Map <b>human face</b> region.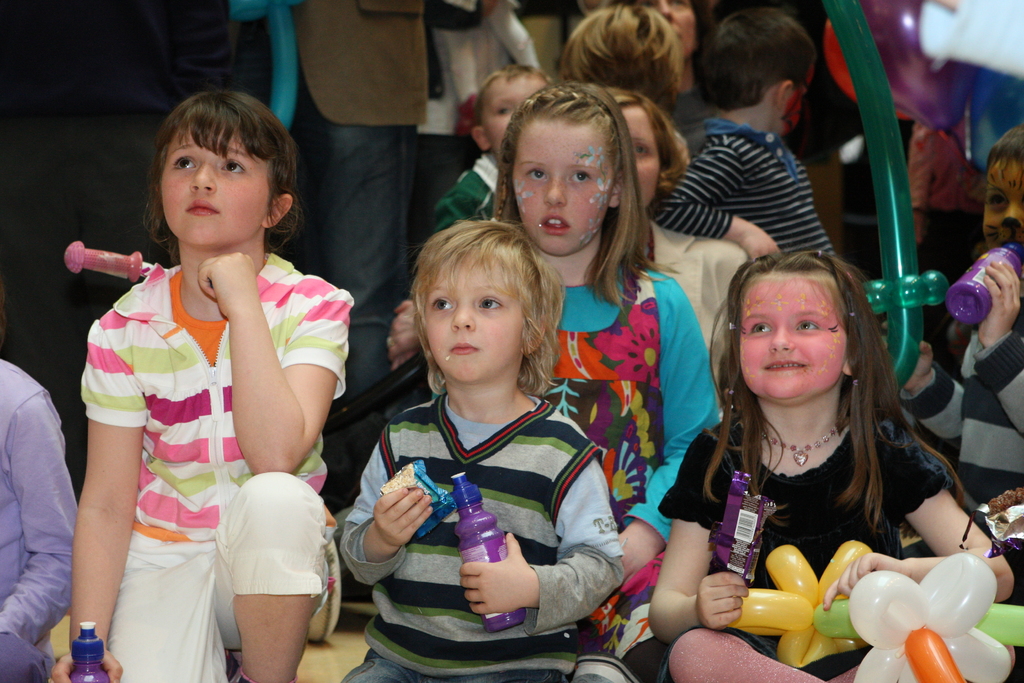
Mapped to [left=986, top=162, right=1023, bottom=257].
